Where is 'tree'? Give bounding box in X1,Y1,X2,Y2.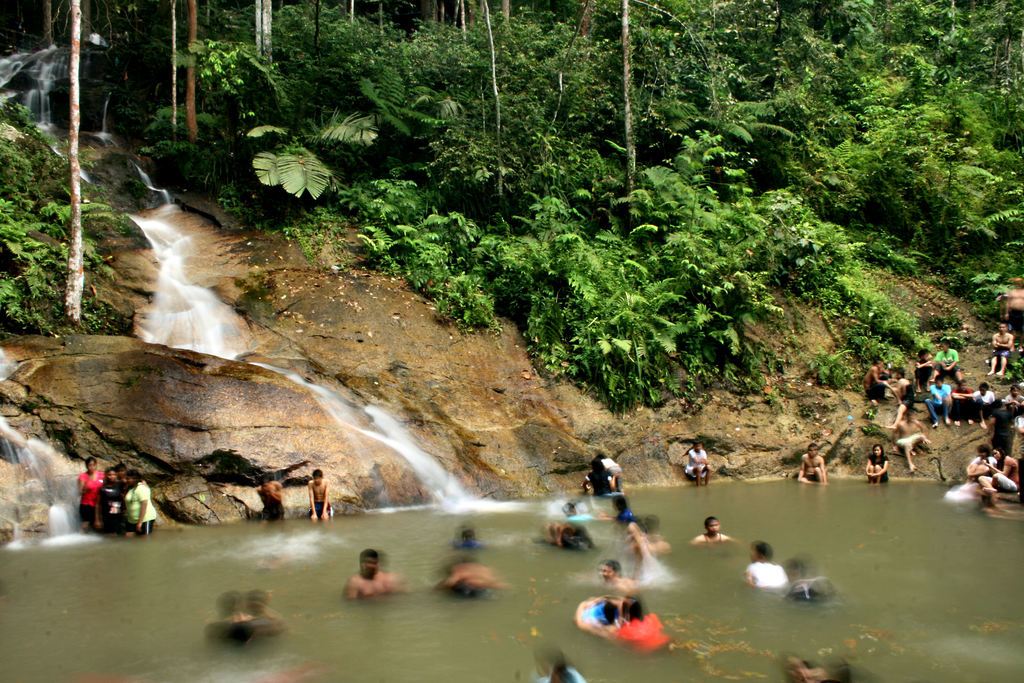
60,0,83,327.
